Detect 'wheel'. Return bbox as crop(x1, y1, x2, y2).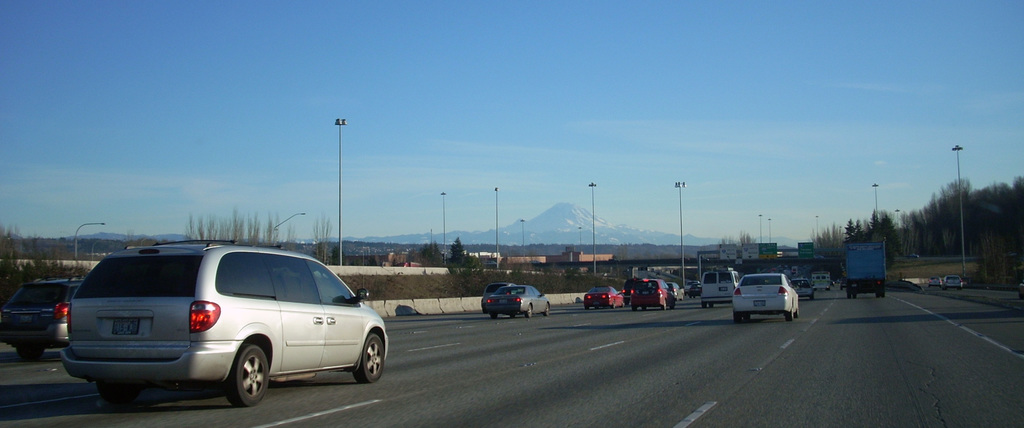
crop(703, 302, 708, 309).
